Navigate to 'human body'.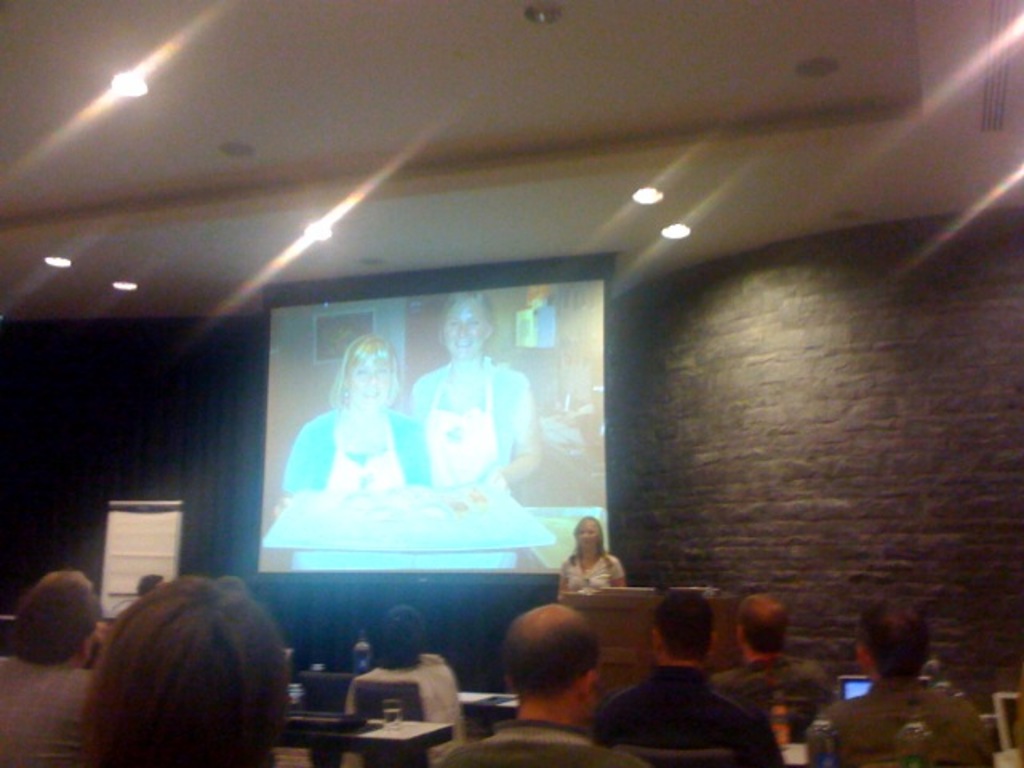
Navigation target: region(560, 530, 626, 627).
